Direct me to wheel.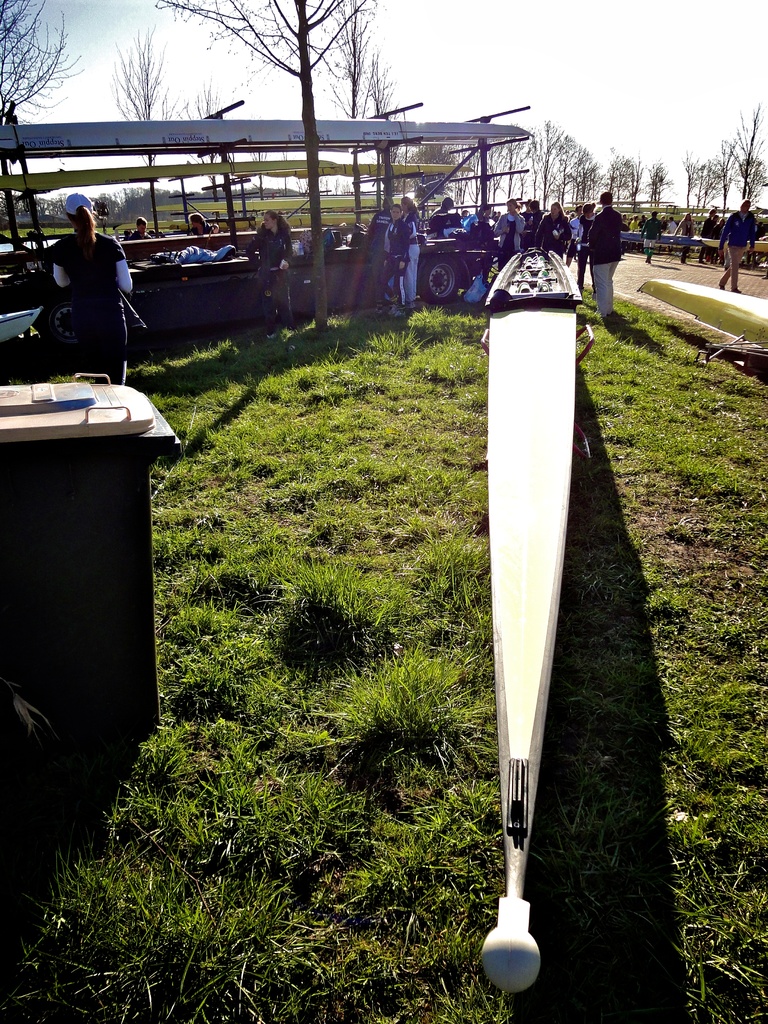
Direction: {"left": 414, "top": 249, "right": 461, "bottom": 307}.
